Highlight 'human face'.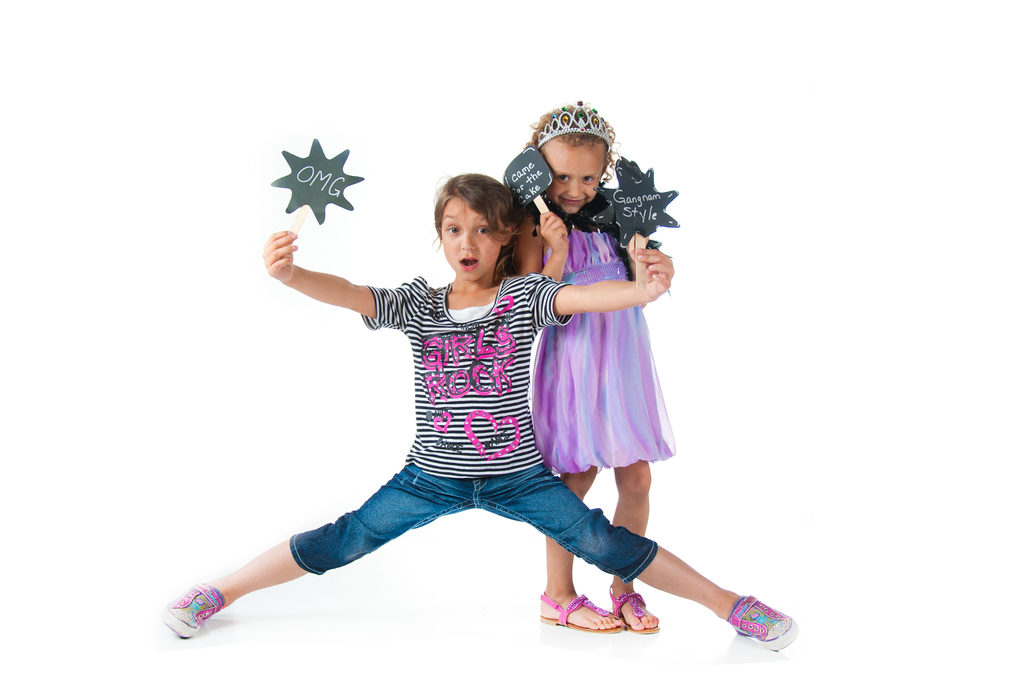
Highlighted region: (435,193,502,280).
